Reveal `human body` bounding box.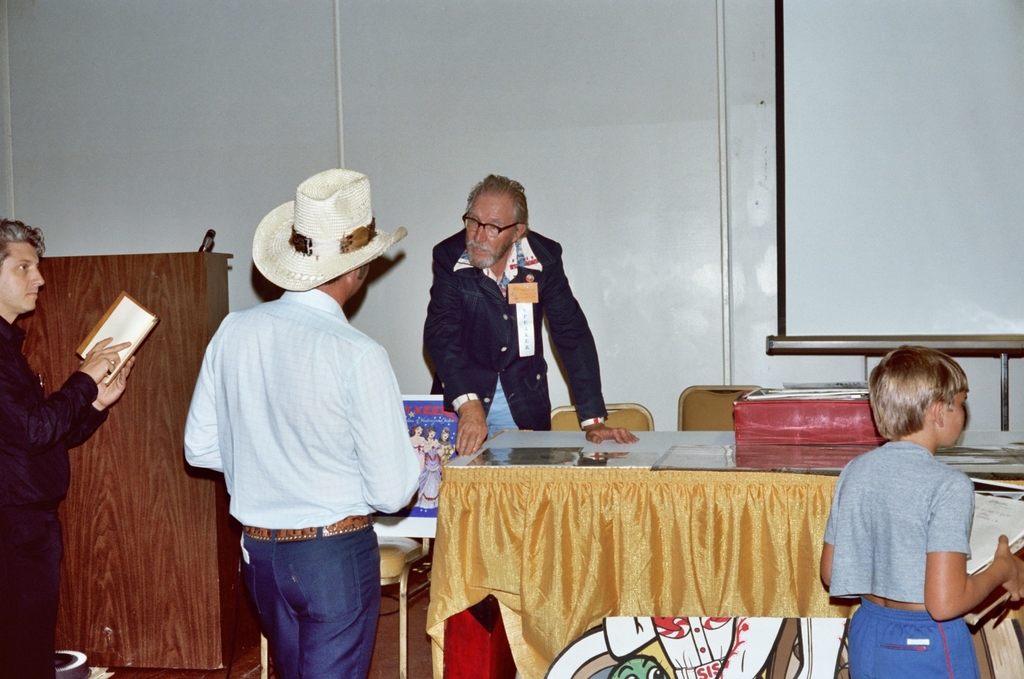
Revealed: Rect(181, 166, 422, 678).
